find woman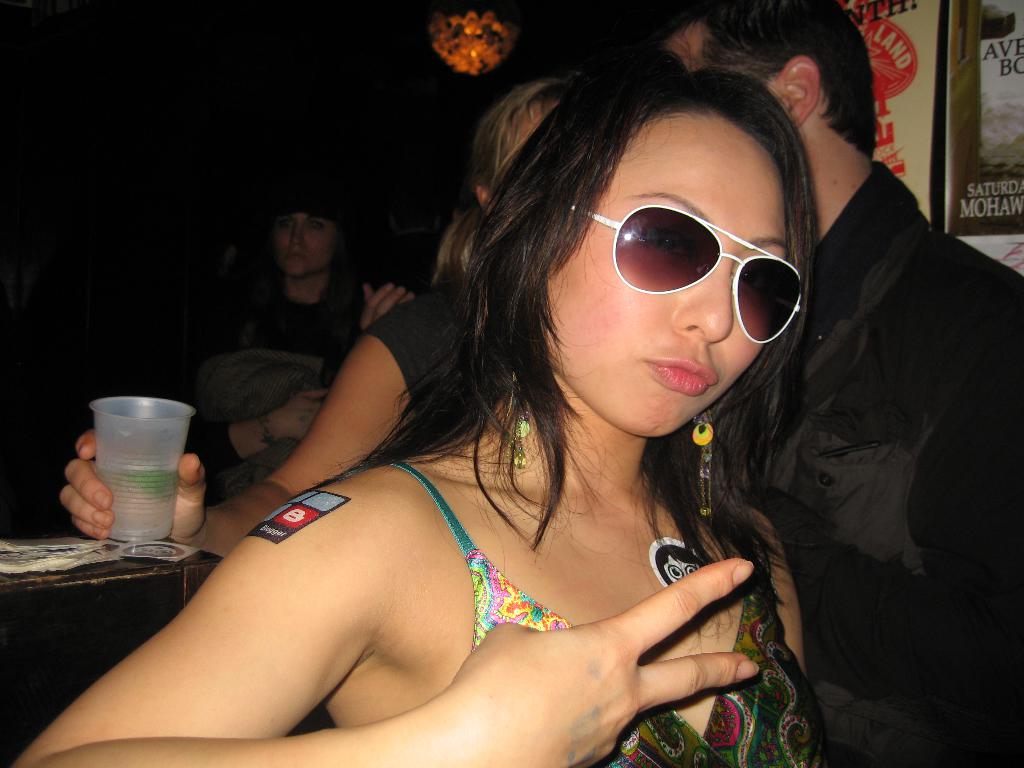
pyautogui.locateOnScreen(145, 182, 361, 475)
